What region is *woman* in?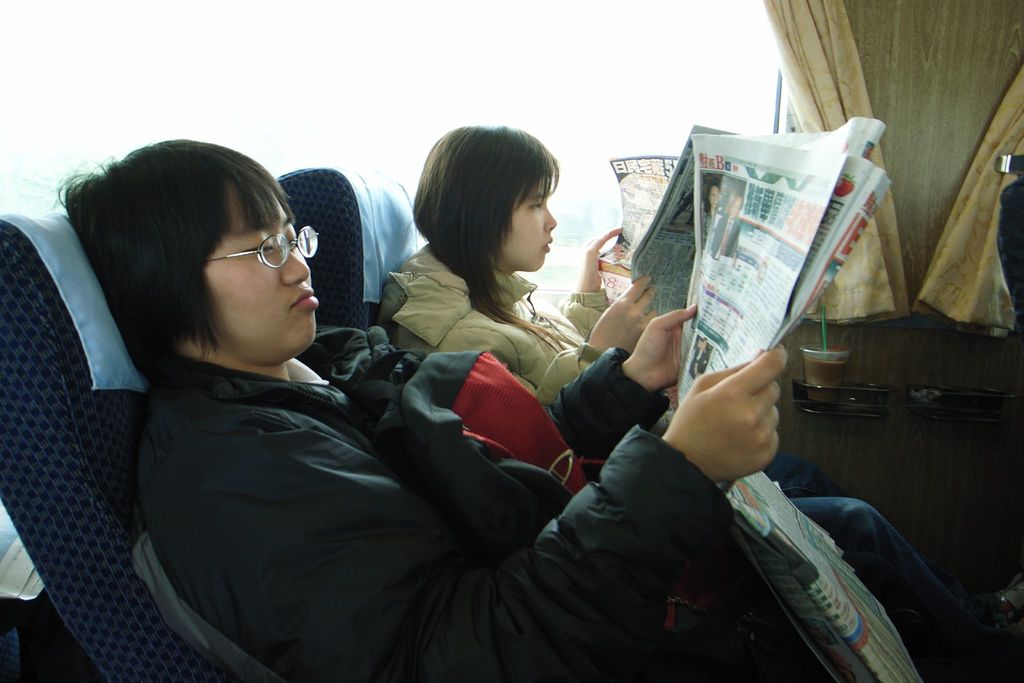
rect(369, 125, 844, 500).
